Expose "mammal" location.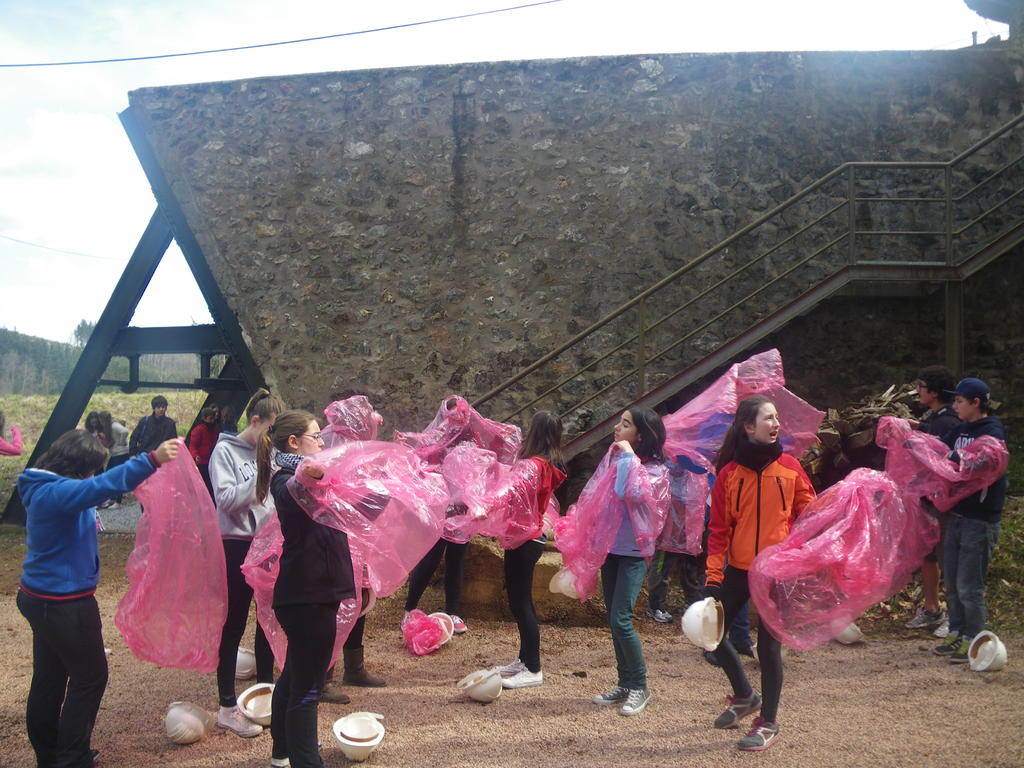
Exposed at pyautogui.locateOnScreen(548, 399, 675, 715).
